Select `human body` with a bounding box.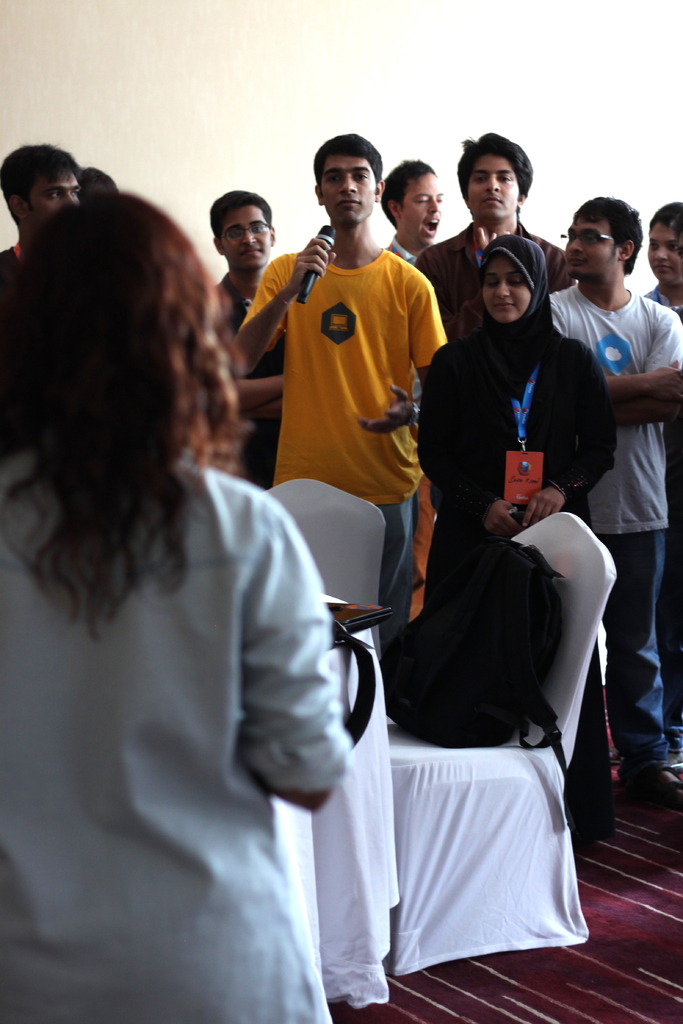
region(642, 272, 682, 743).
